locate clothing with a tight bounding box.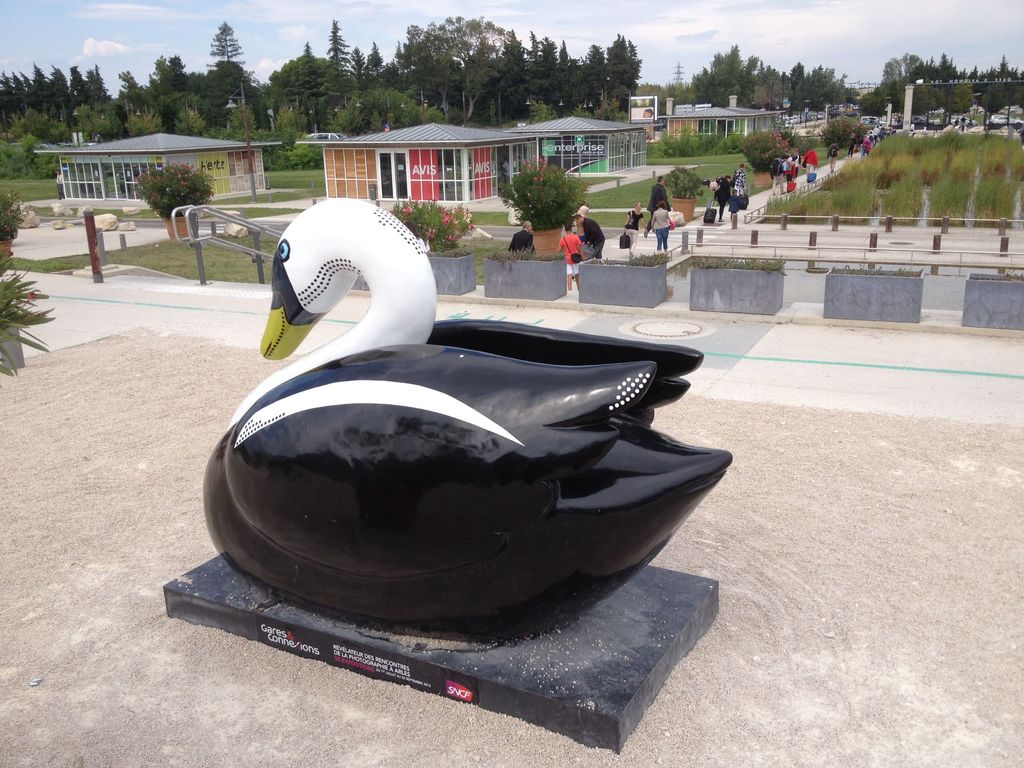
<box>845,134,860,156</box>.
